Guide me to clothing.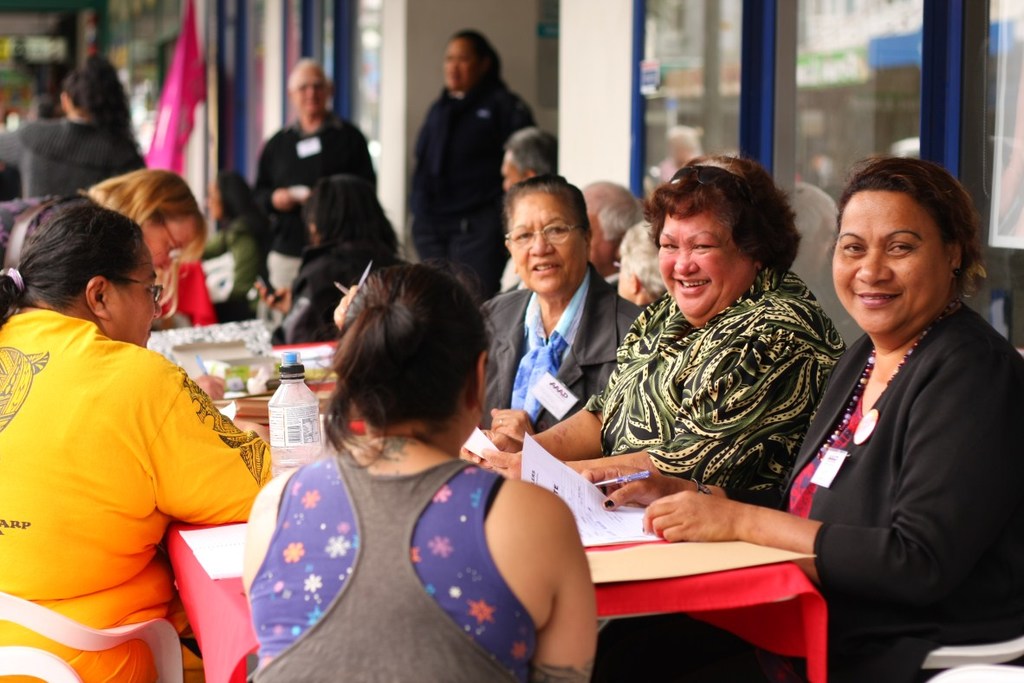
Guidance: x1=0, y1=302, x2=272, y2=682.
